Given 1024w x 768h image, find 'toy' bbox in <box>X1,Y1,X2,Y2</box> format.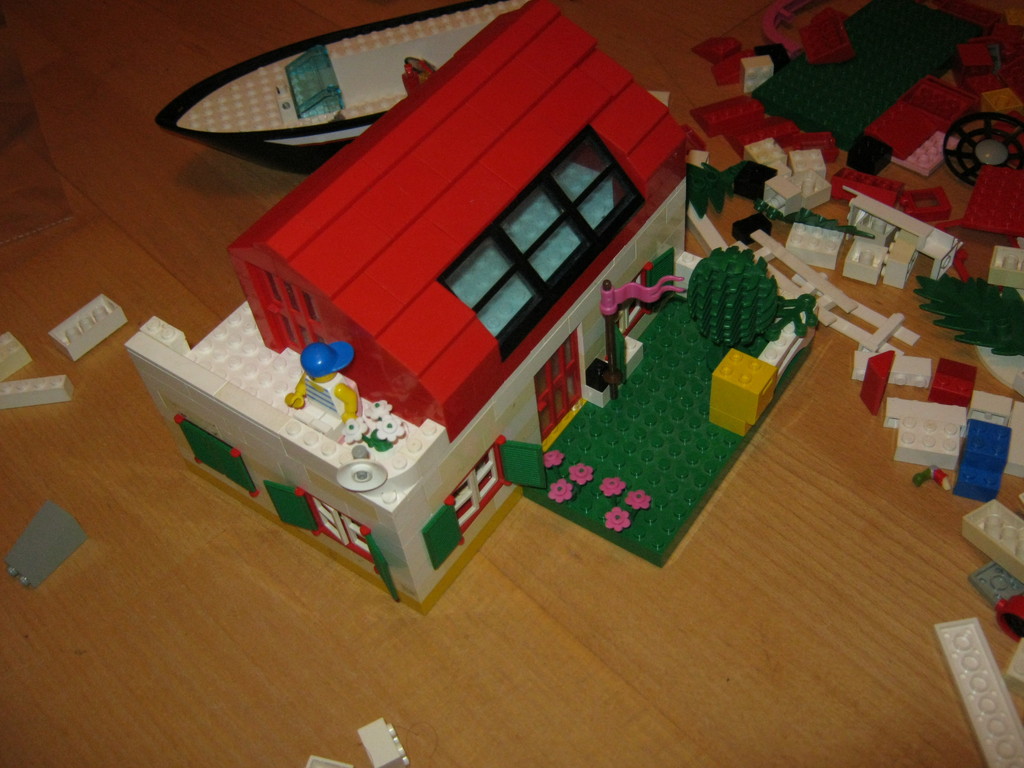
<box>897,415,957,470</box>.
